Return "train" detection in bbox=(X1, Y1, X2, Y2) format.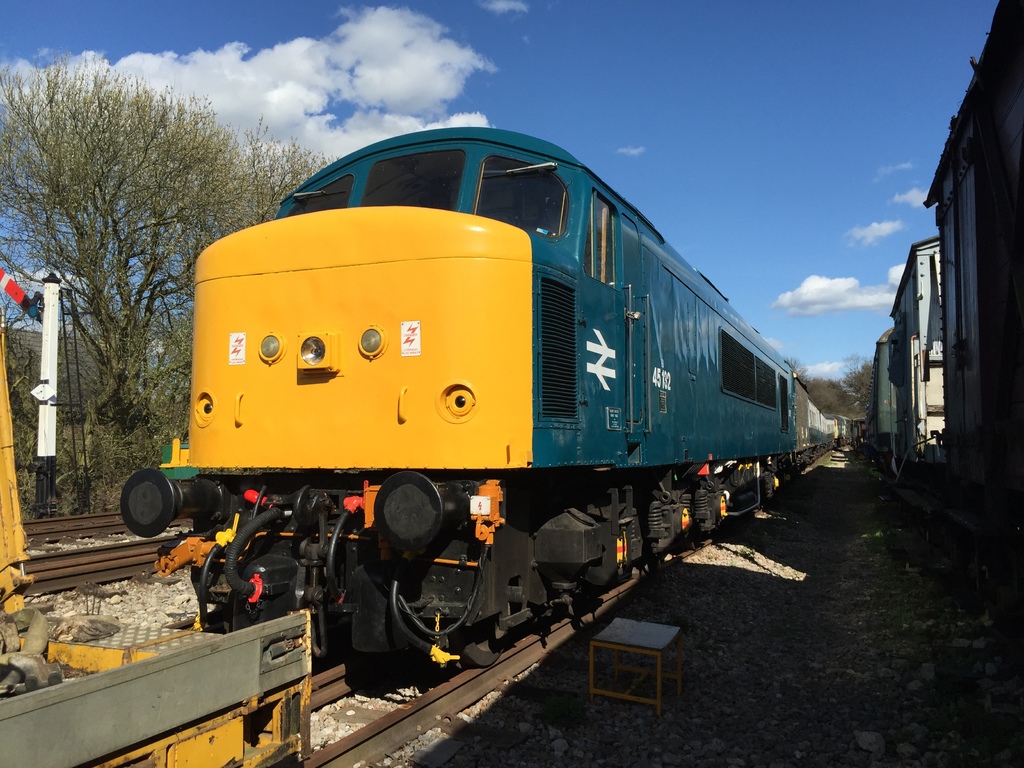
bbox=(854, 0, 1023, 618).
